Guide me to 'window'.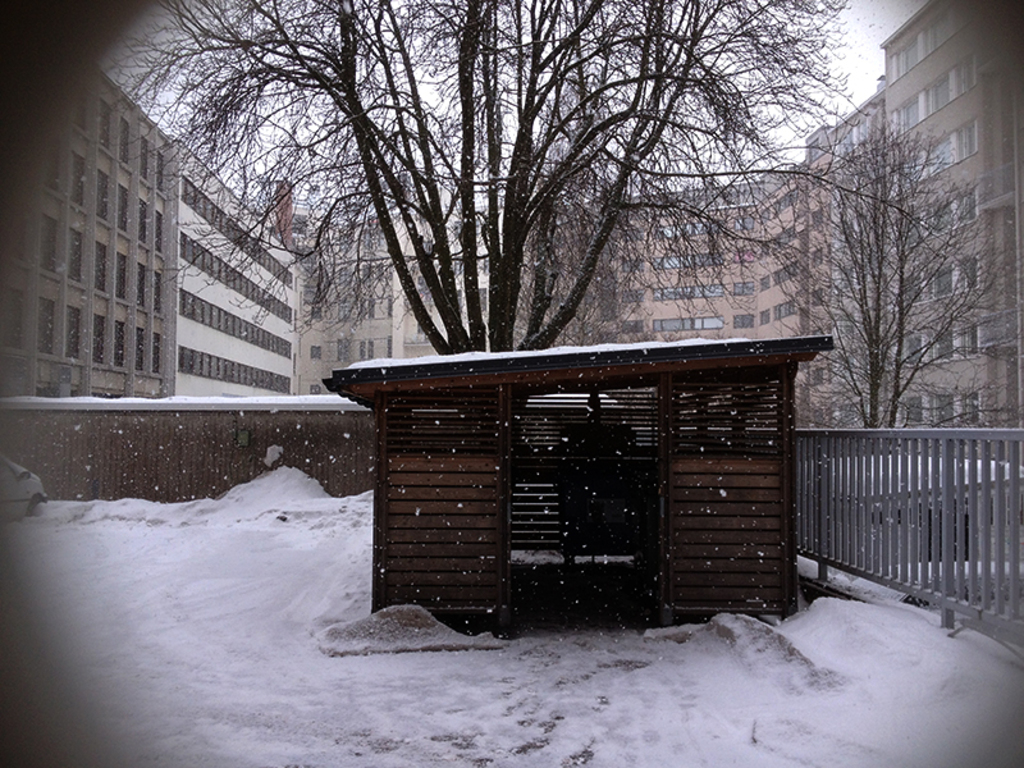
Guidance: (69, 307, 82, 362).
